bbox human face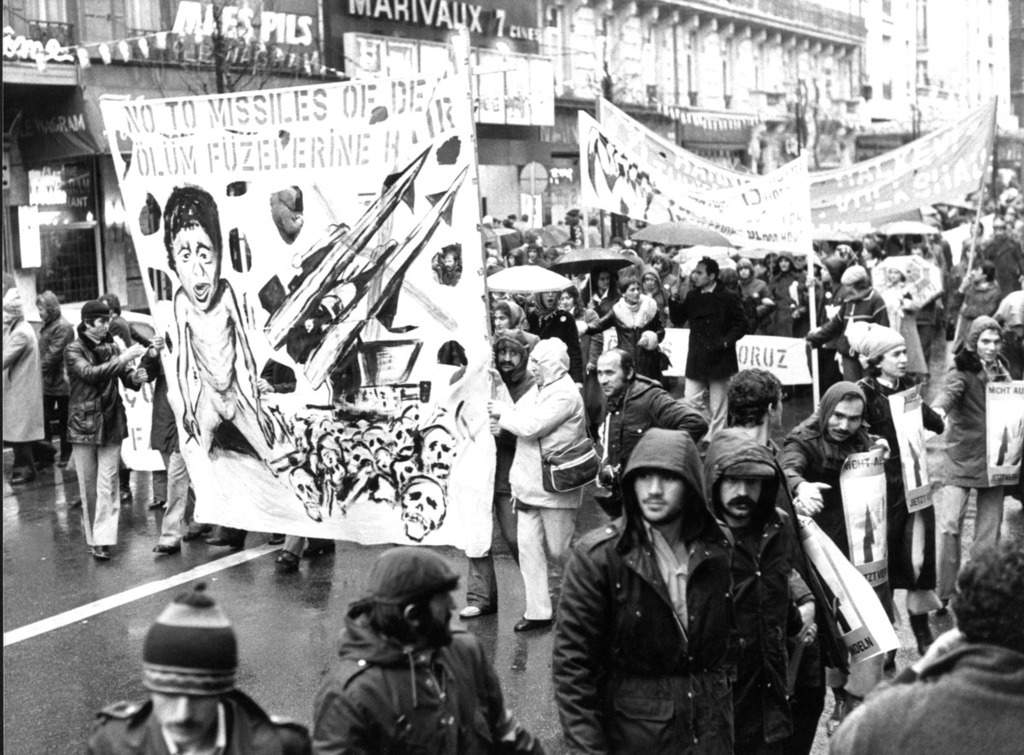
<region>89, 317, 107, 335</region>
